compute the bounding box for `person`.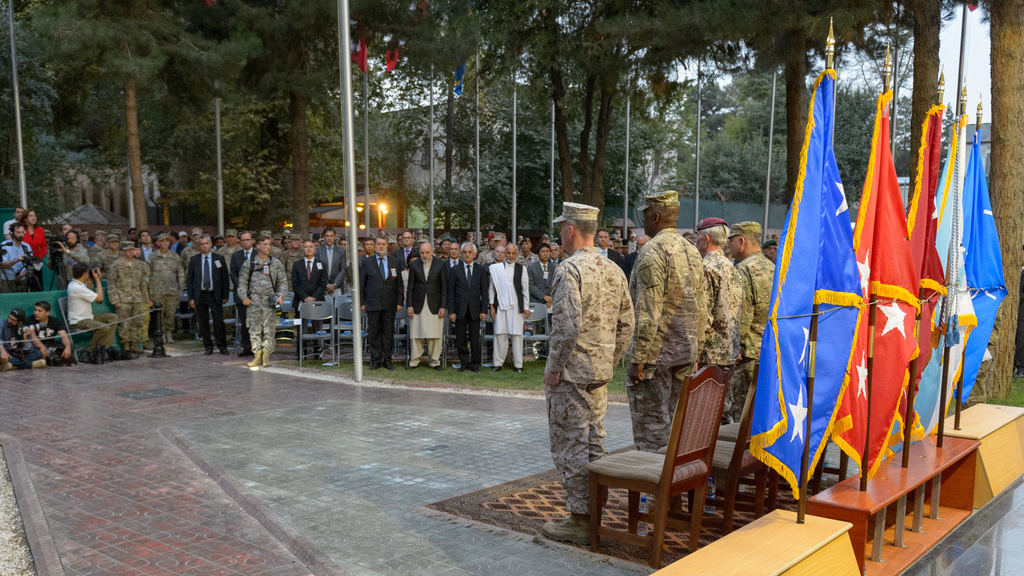
region(487, 246, 509, 268).
